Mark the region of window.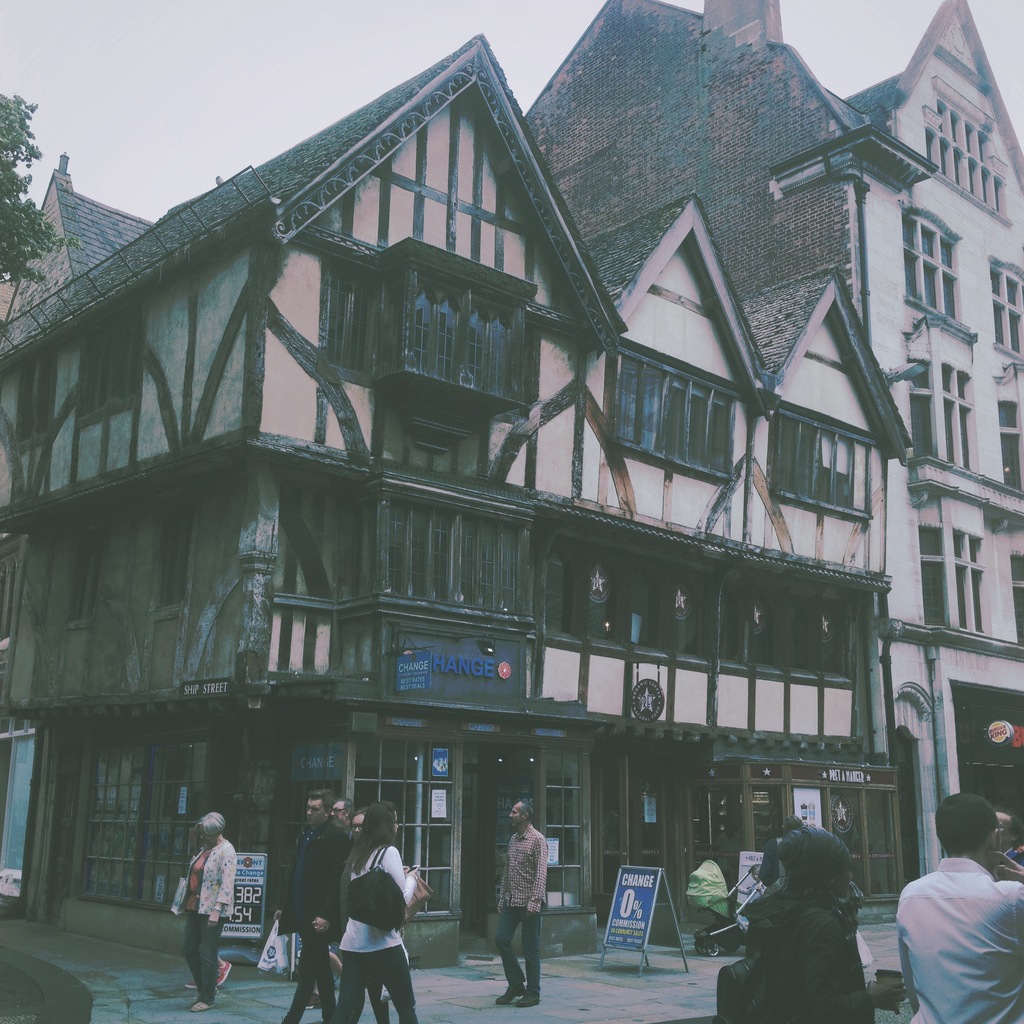
Region: l=910, t=357, r=979, b=471.
